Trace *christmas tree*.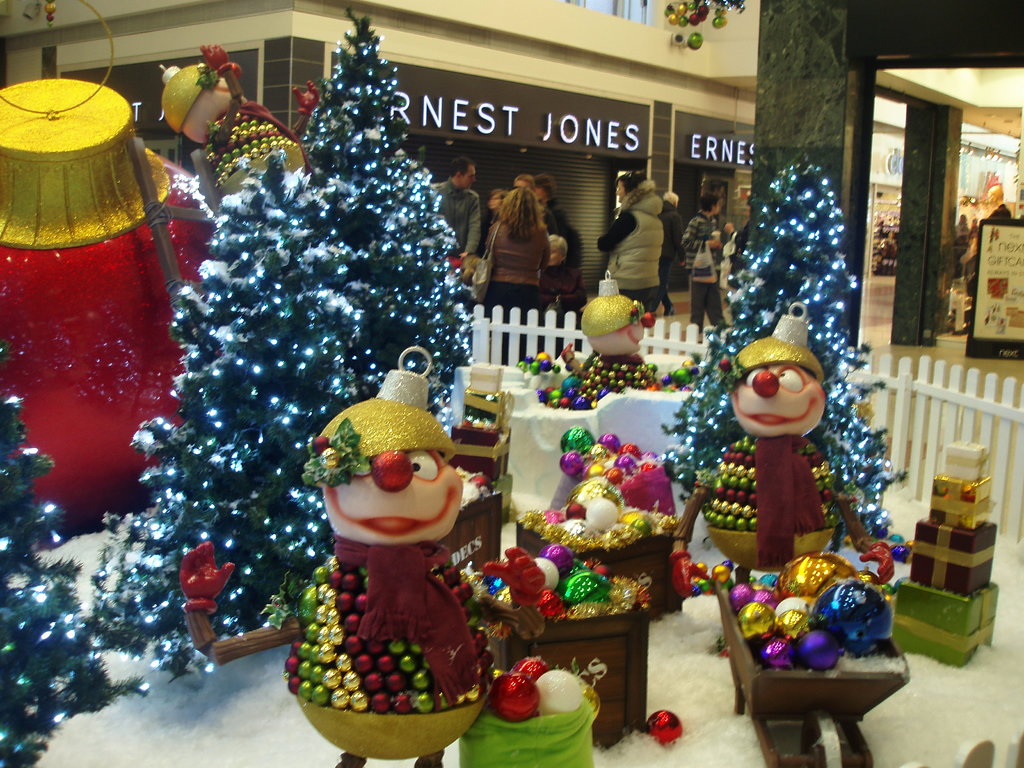
Traced to <bbox>234, 142, 372, 417</bbox>.
